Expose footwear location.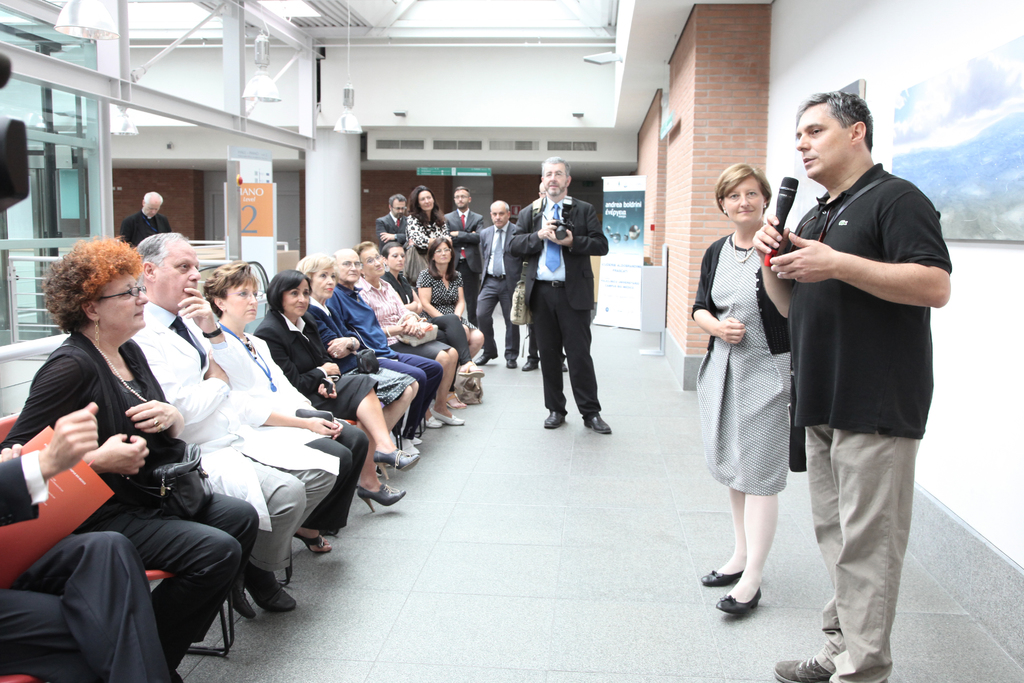
Exposed at BBox(559, 361, 570, 374).
